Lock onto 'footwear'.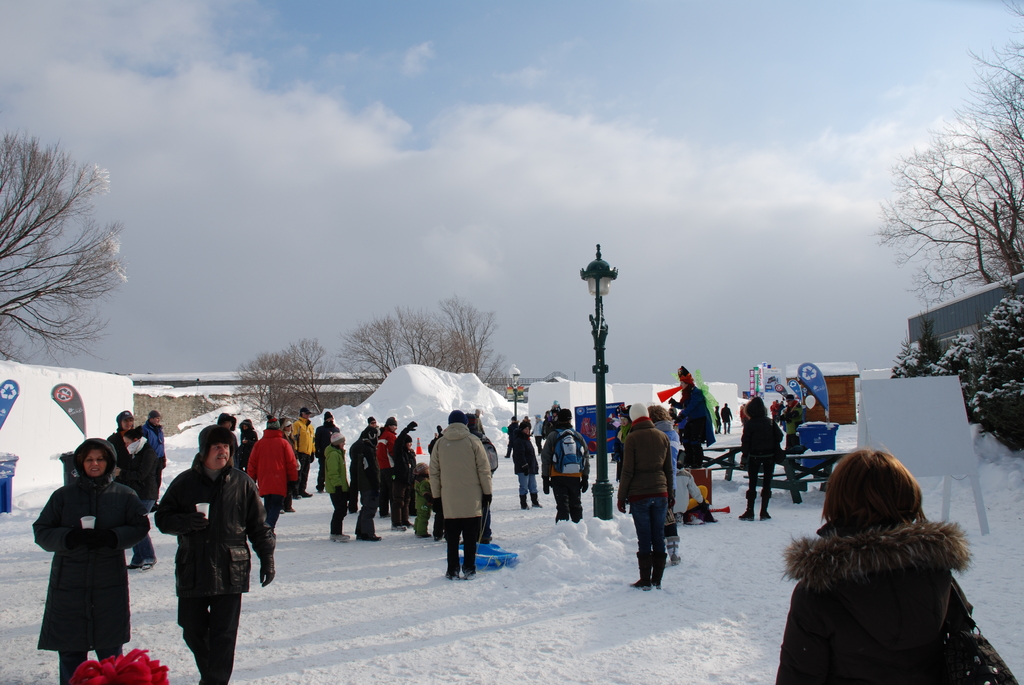
Locked: Rect(394, 527, 409, 532).
